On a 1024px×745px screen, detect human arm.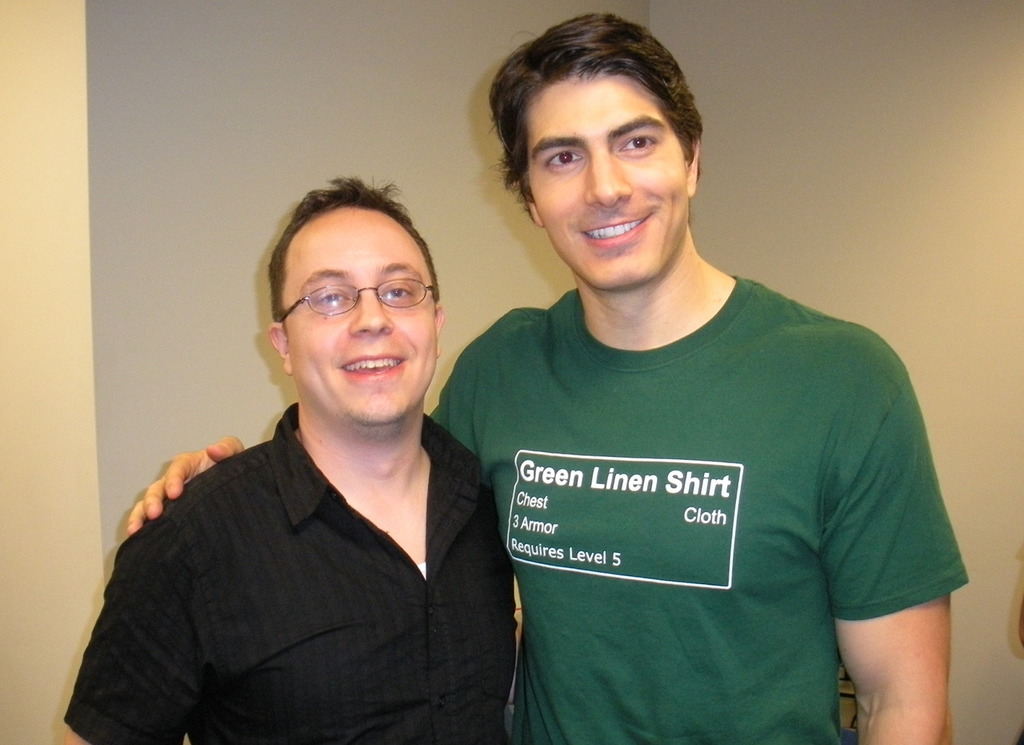
rect(103, 335, 496, 558).
